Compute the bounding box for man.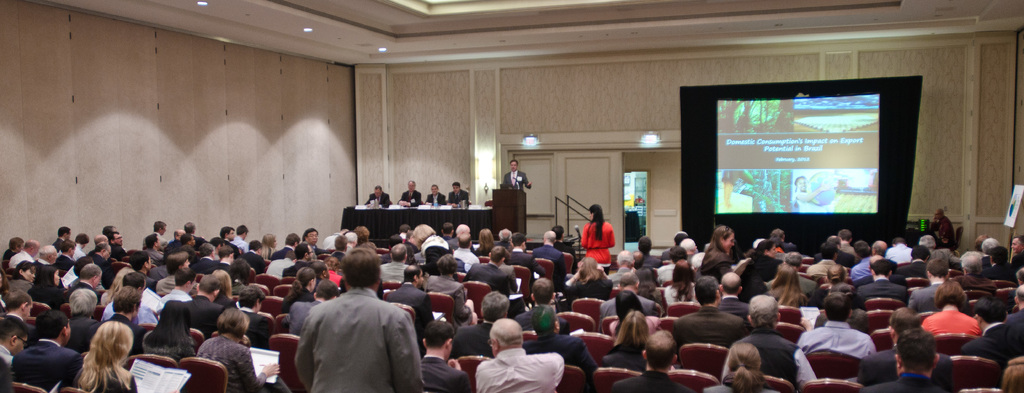
bbox(931, 208, 956, 248).
